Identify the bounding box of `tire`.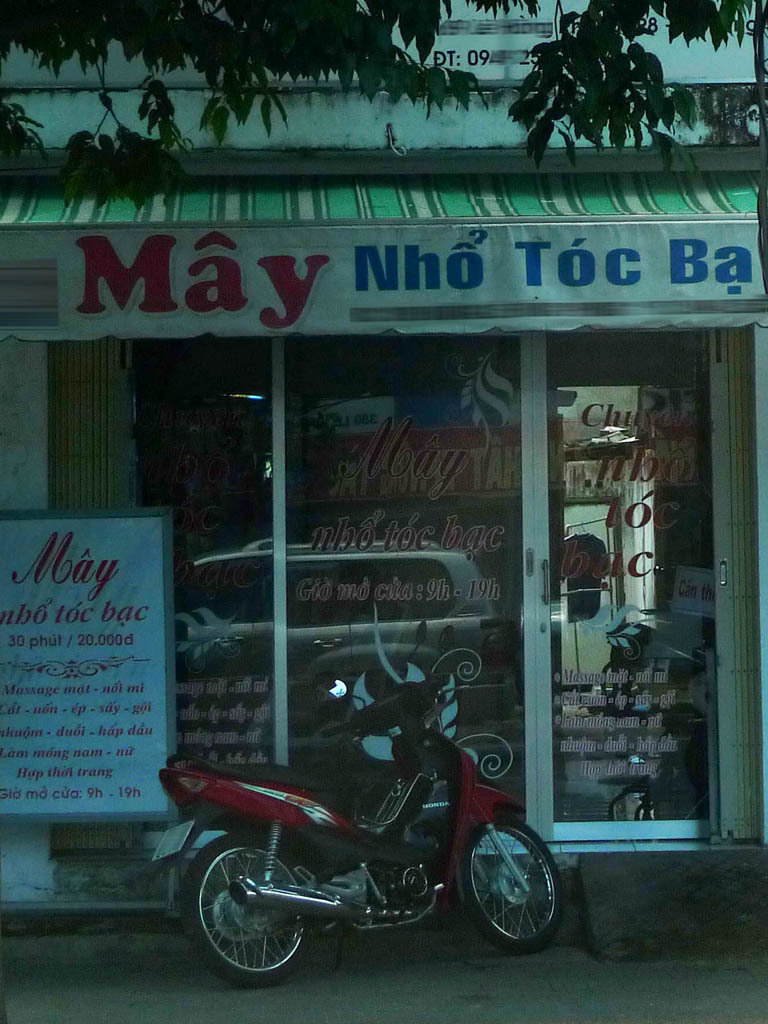
bbox=(176, 827, 311, 981).
